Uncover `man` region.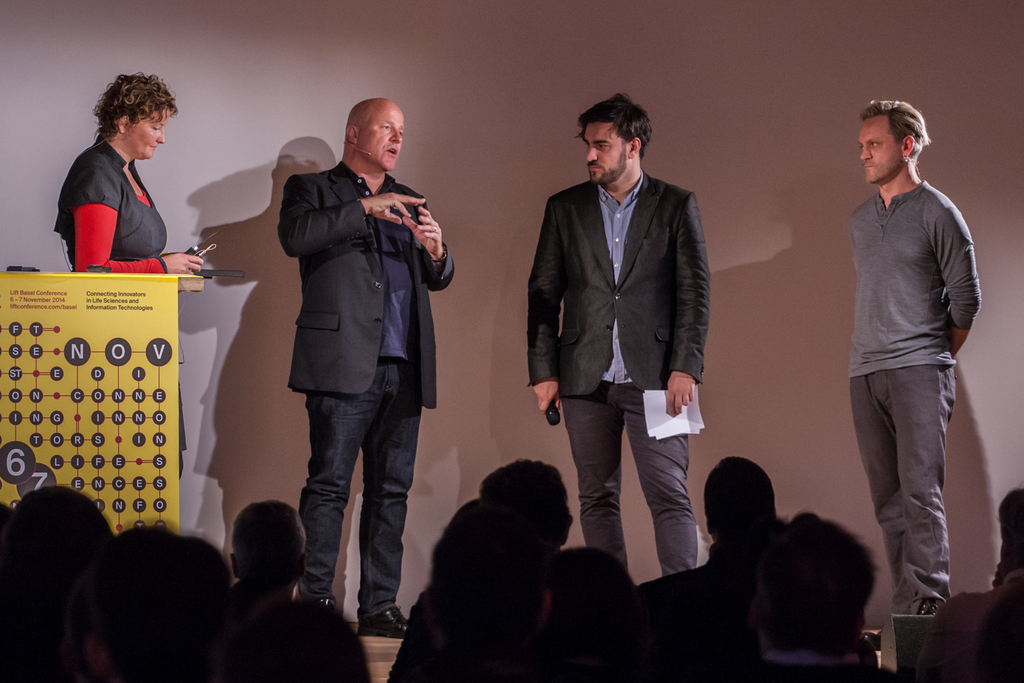
Uncovered: (left=268, top=91, right=459, bottom=641).
